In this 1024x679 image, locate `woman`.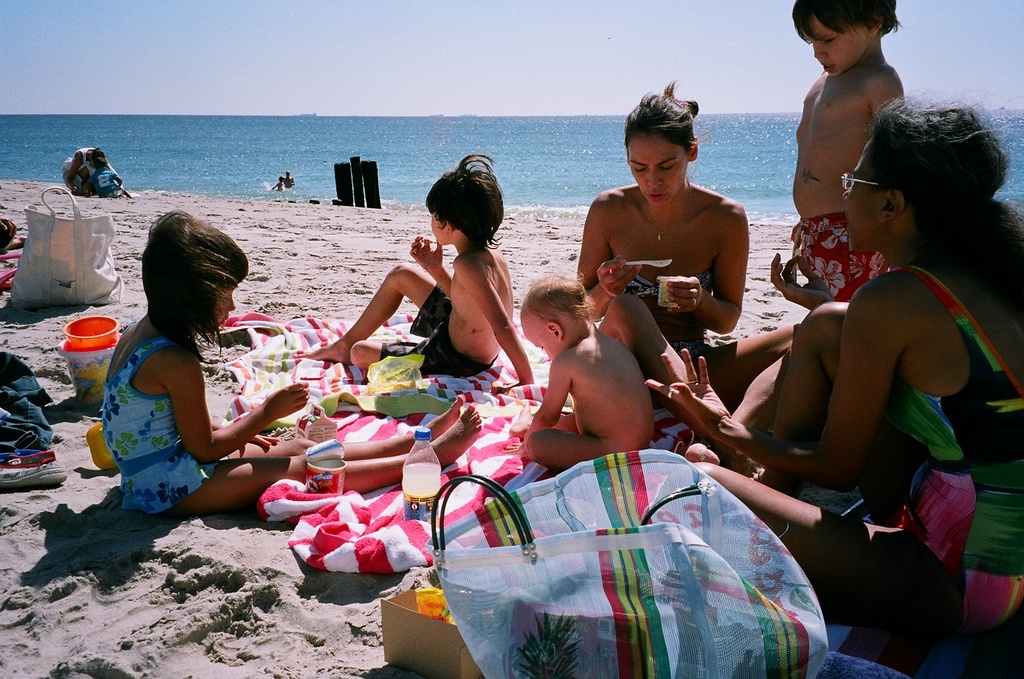
Bounding box: Rect(742, 76, 1007, 665).
